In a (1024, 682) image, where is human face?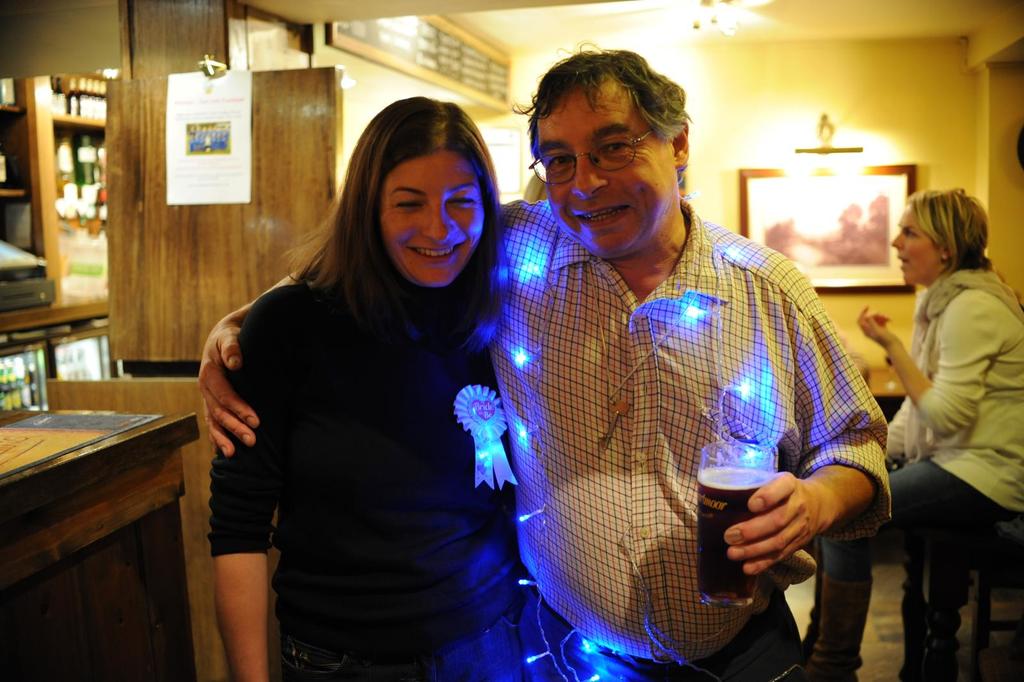
BBox(378, 156, 486, 286).
